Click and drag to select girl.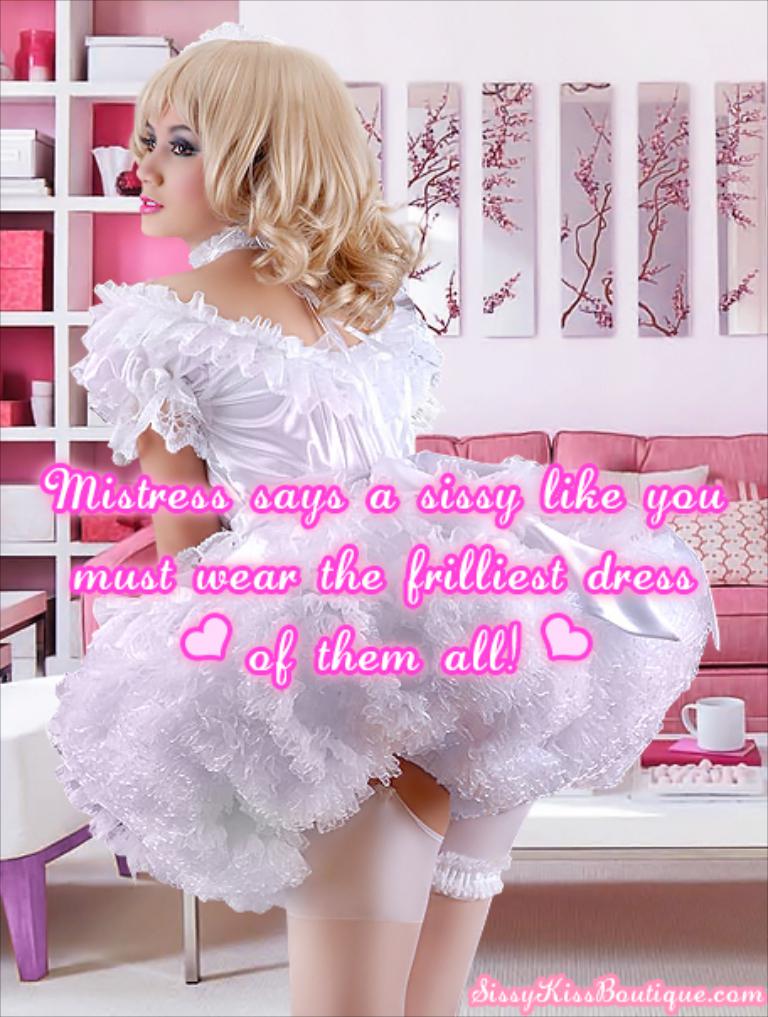
Selection: bbox=[35, 22, 721, 1015].
